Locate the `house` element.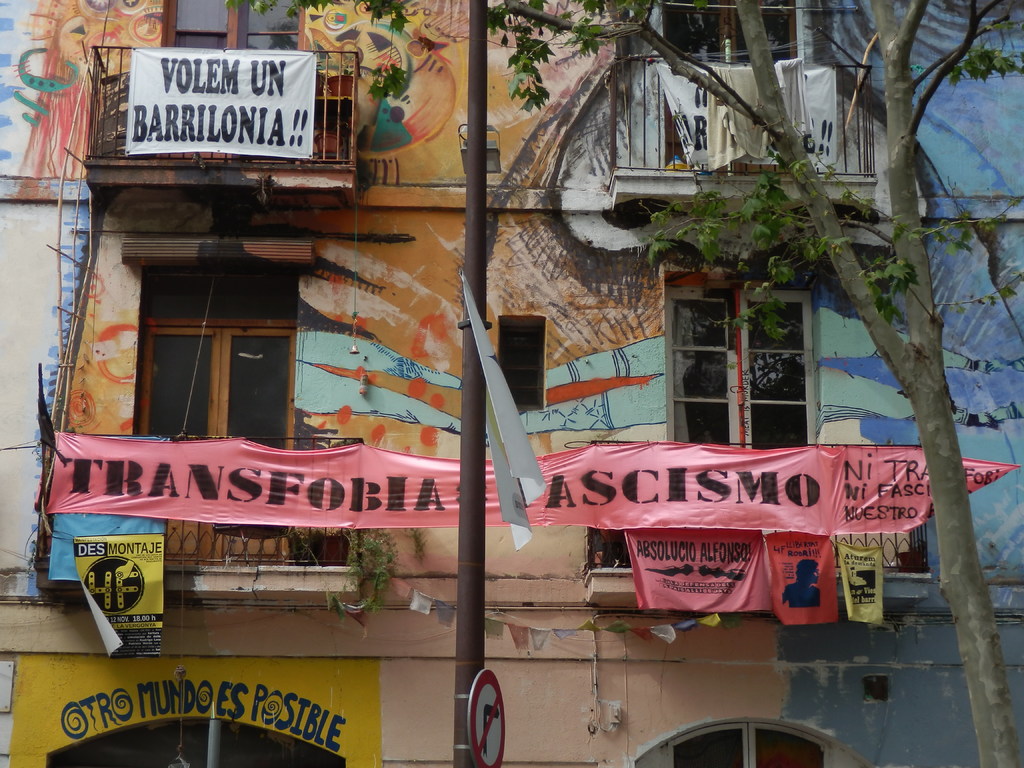
Element bbox: bbox(0, 0, 1023, 767).
